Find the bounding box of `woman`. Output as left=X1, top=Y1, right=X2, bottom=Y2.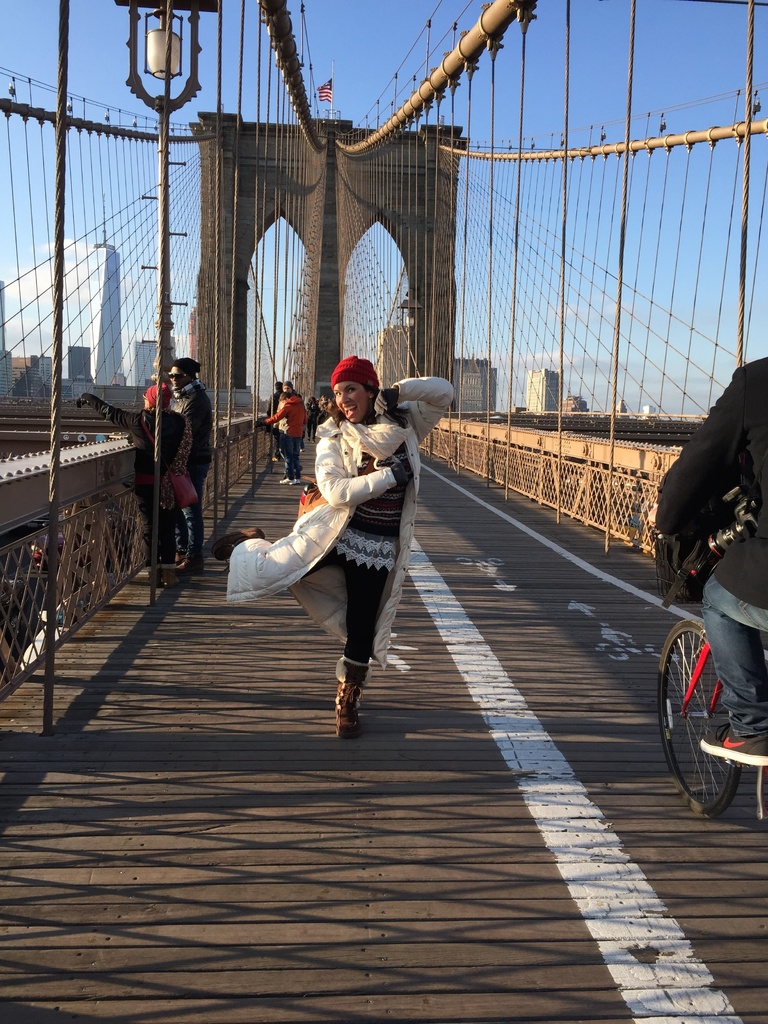
left=74, top=395, right=189, bottom=570.
